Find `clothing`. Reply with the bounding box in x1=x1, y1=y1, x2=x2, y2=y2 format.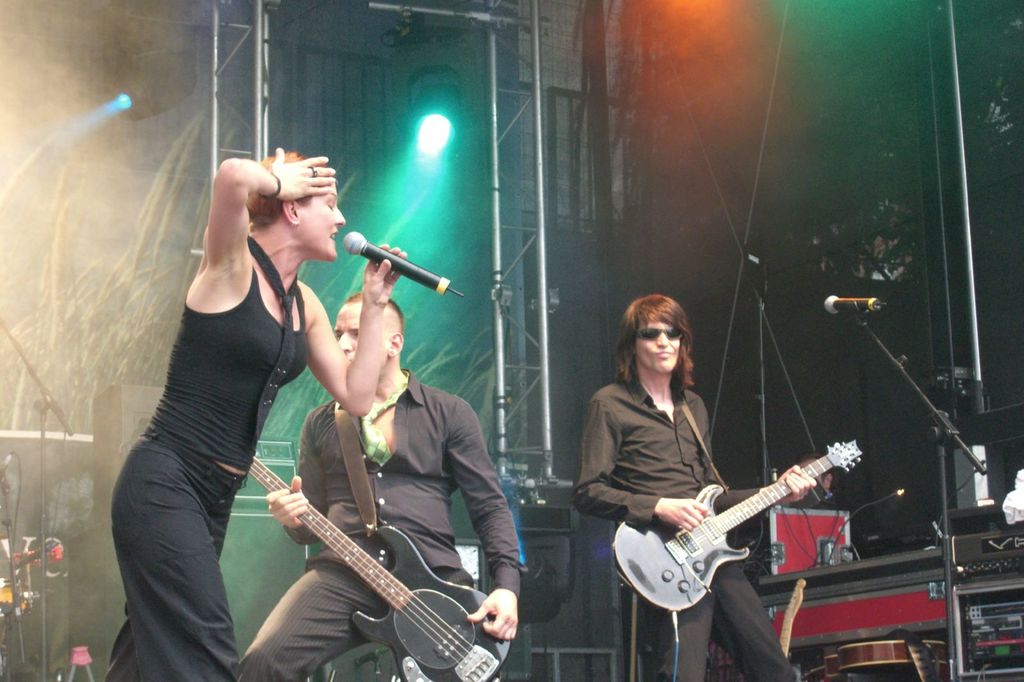
x1=572, y1=372, x2=793, y2=681.
